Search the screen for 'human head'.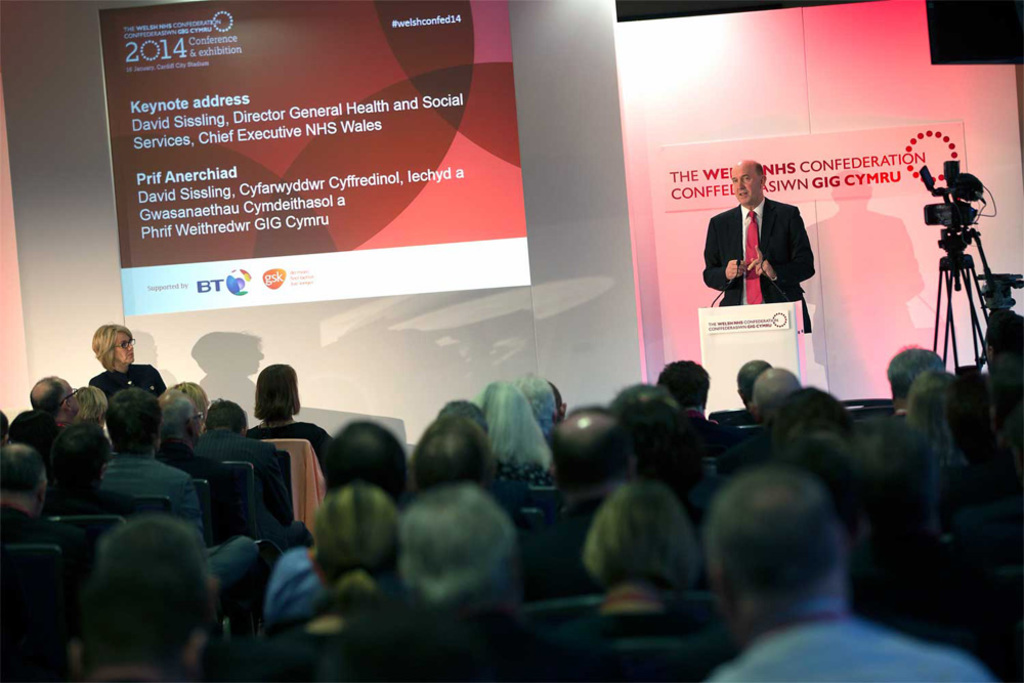
Found at [548, 384, 564, 420].
